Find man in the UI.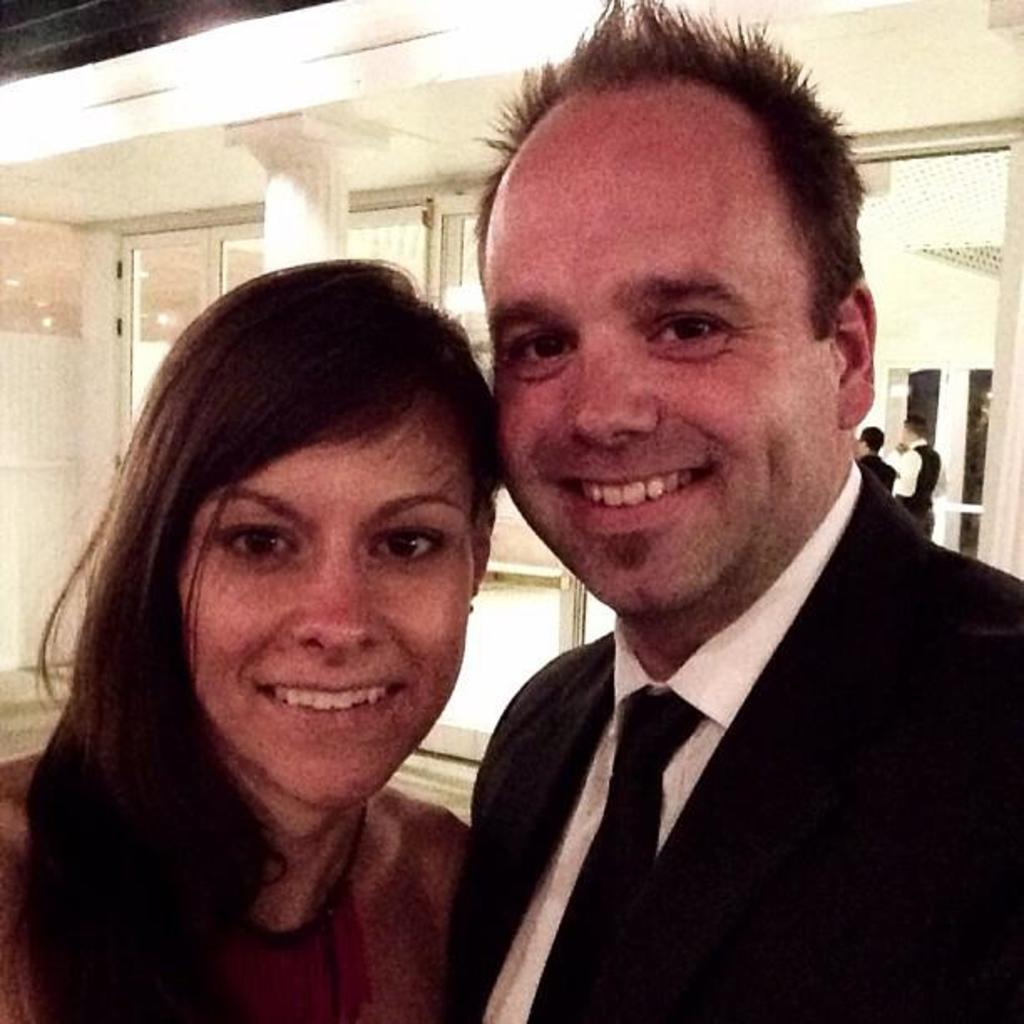
UI element at x1=862, y1=423, x2=899, y2=490.
